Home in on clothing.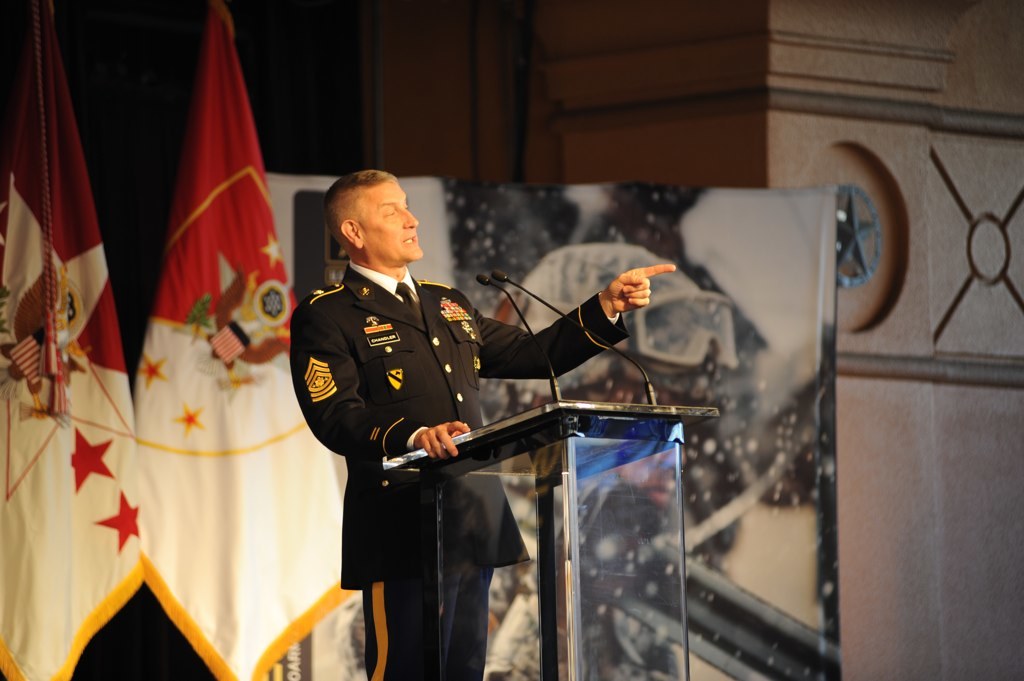
Homed in at crop(264, 533, 683, 680).
